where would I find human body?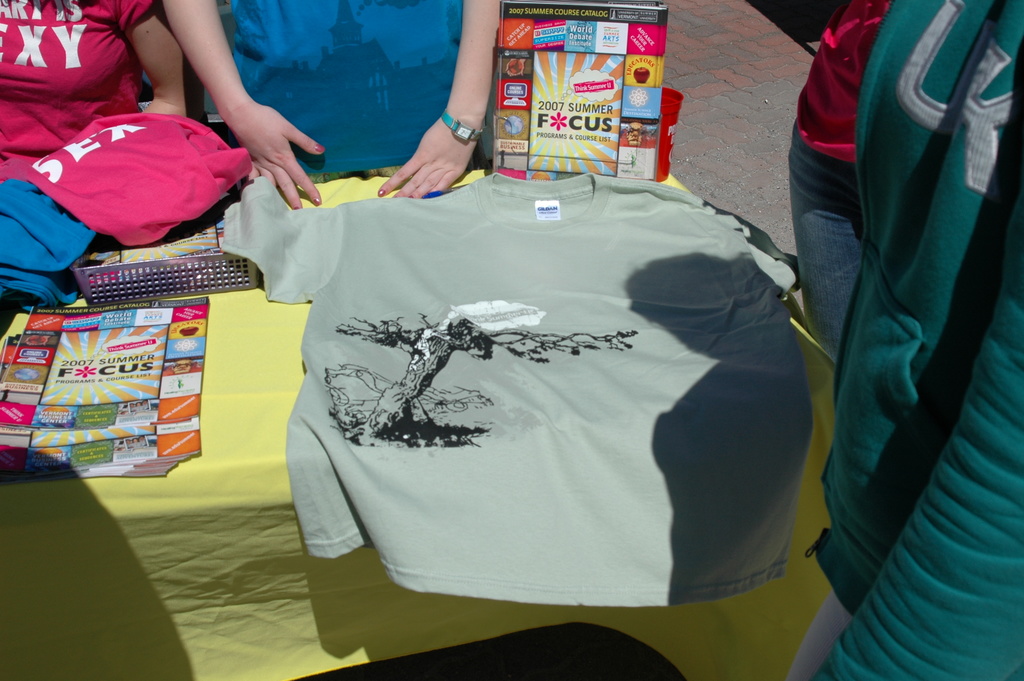
At [left=0, top=0, right=176, bottom=198].
